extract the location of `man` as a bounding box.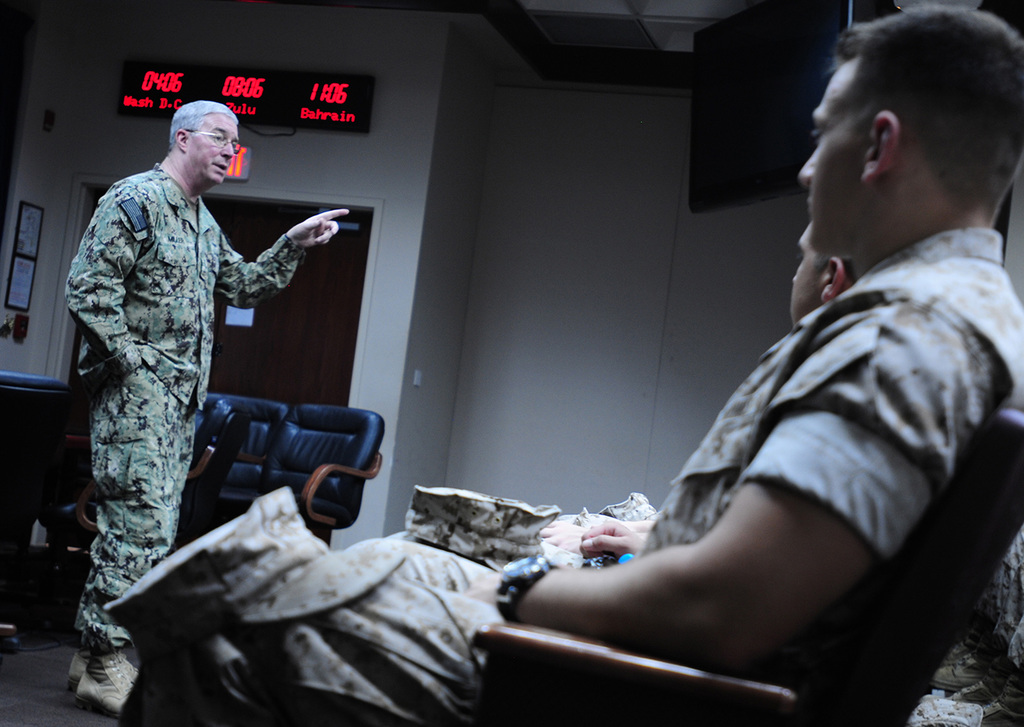
select_region(68, 37, 298, 696).
